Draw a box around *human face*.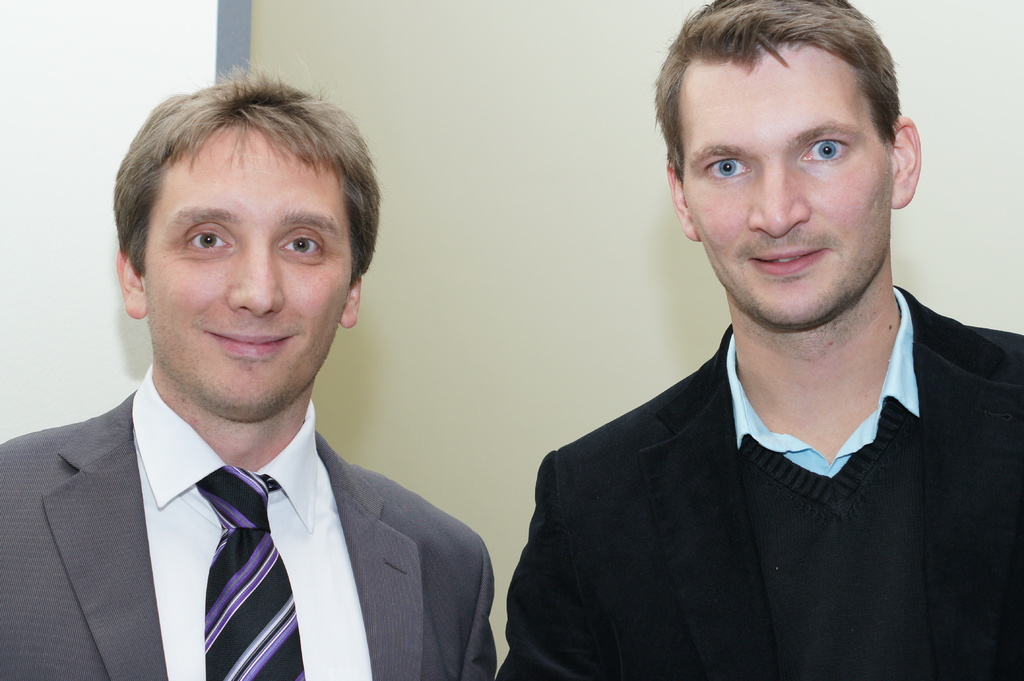
bbox=[682, 55, 888, 324].
